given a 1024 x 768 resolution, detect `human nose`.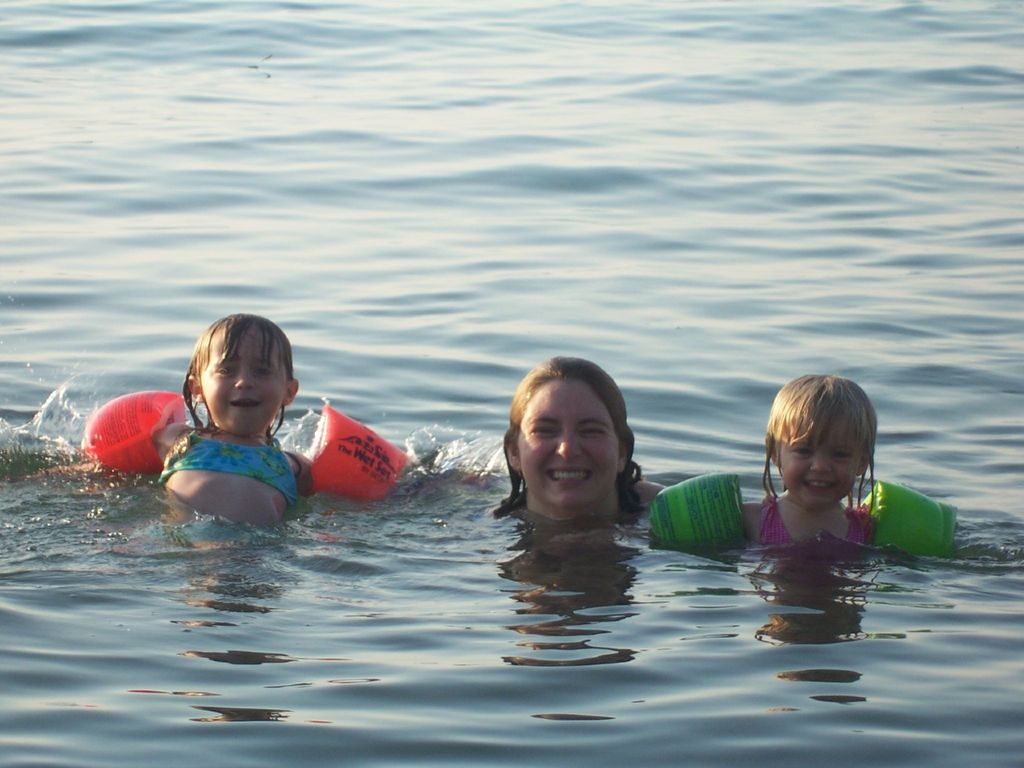
[809,452,829,477].
